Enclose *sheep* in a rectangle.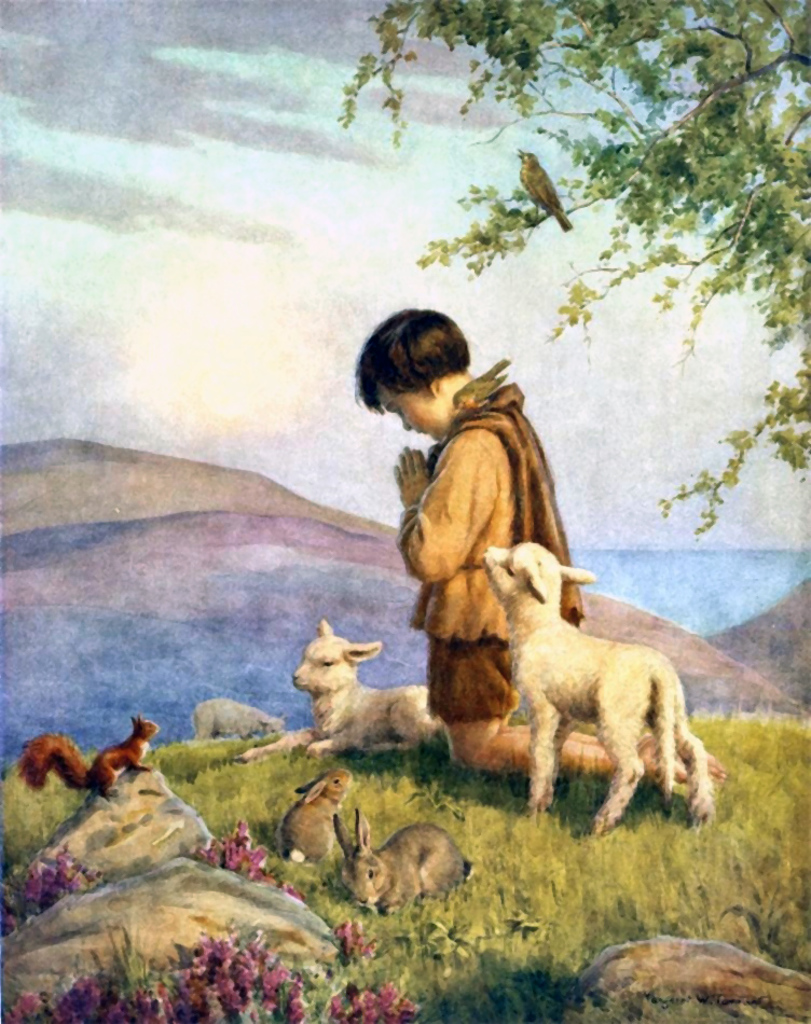
193, 702, 281, 745.
